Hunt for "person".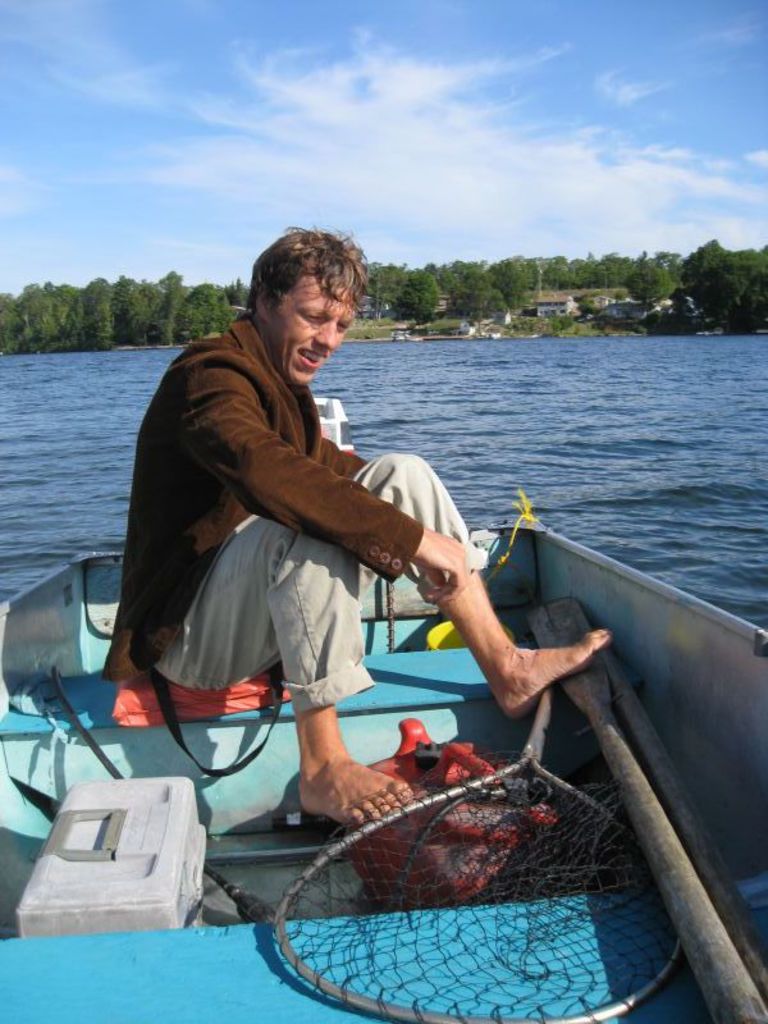
Hunted down at Rect(101, 224, 613, 832).
